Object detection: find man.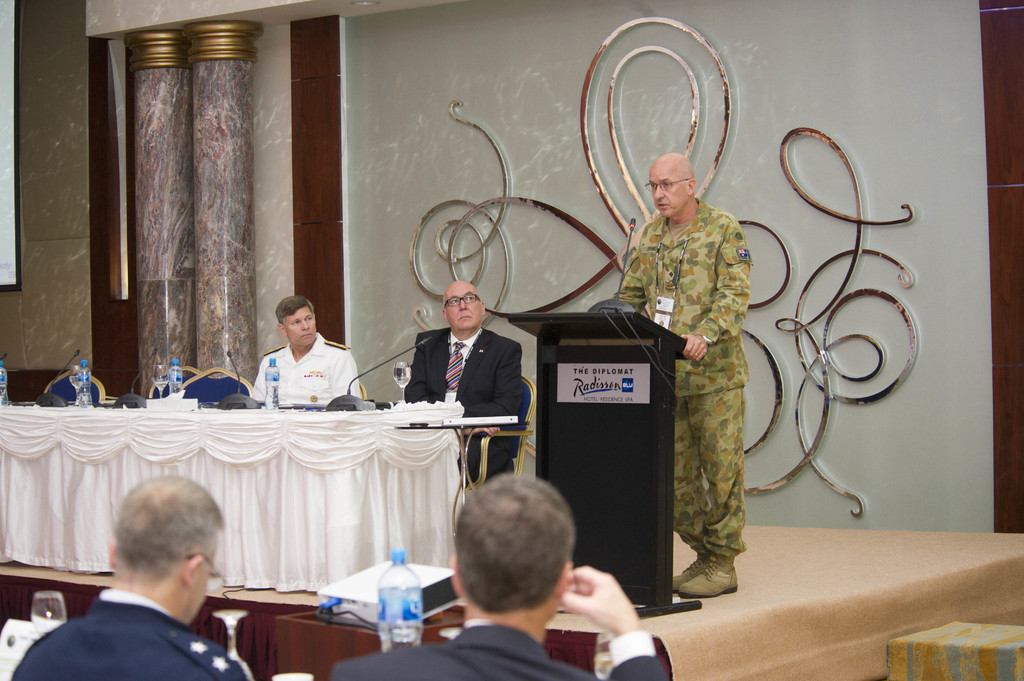
<box>610,152,751,601</box>.
